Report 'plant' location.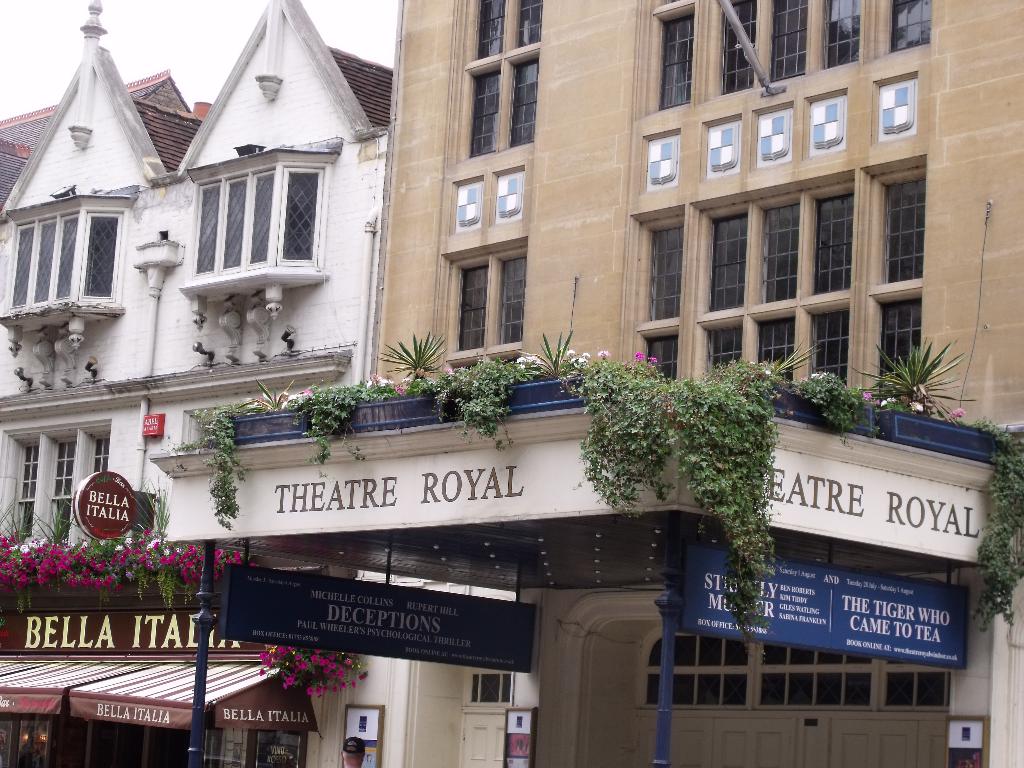
Report: BBox(3, 539, 74, 614).
